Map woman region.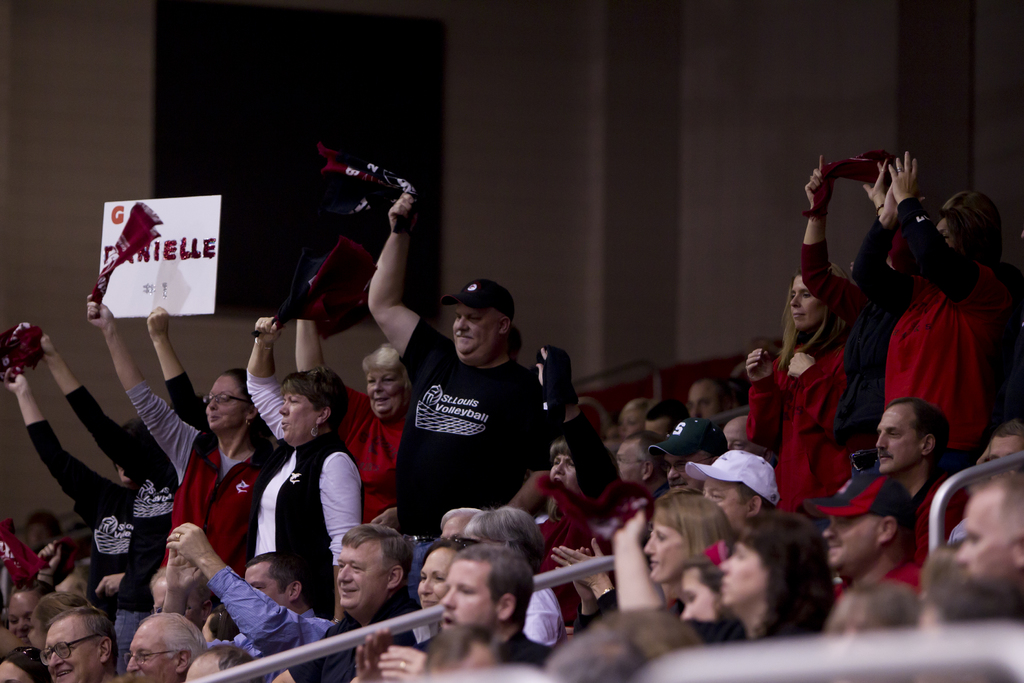
Mapped to bbox=[406, 538, 474, 656].
